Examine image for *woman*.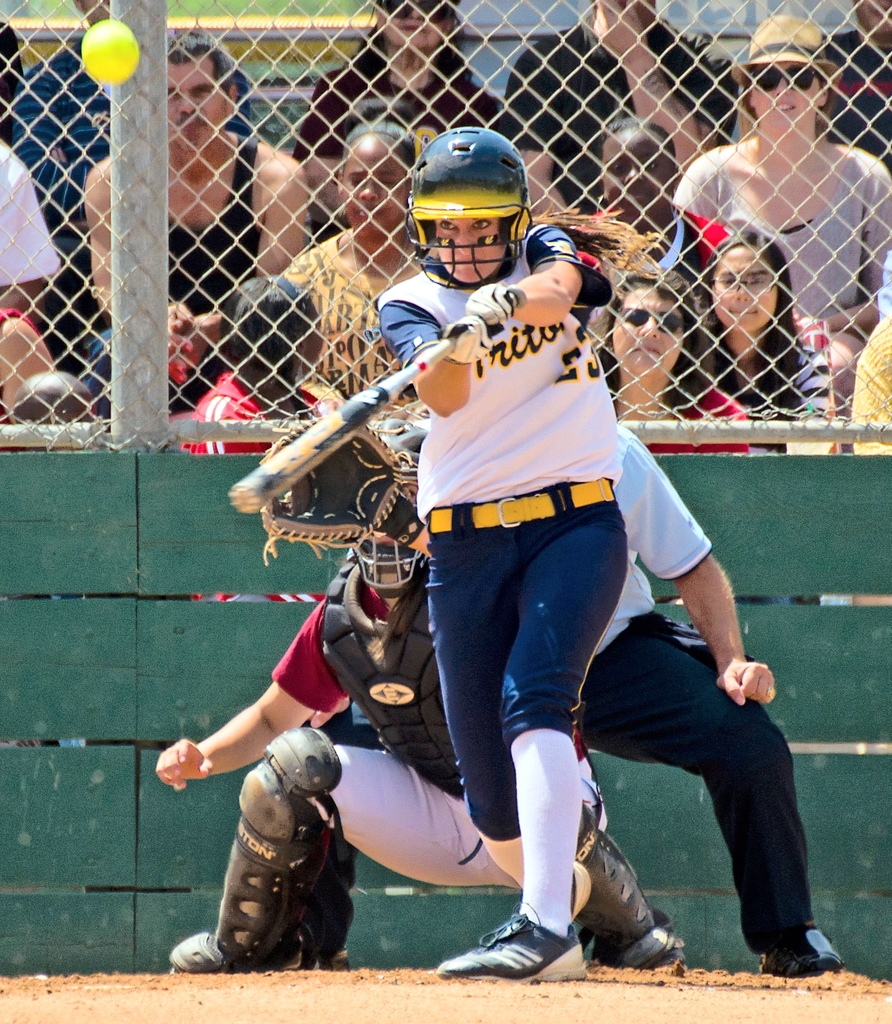
Examination result: rect(174, 272, 354, 608).
